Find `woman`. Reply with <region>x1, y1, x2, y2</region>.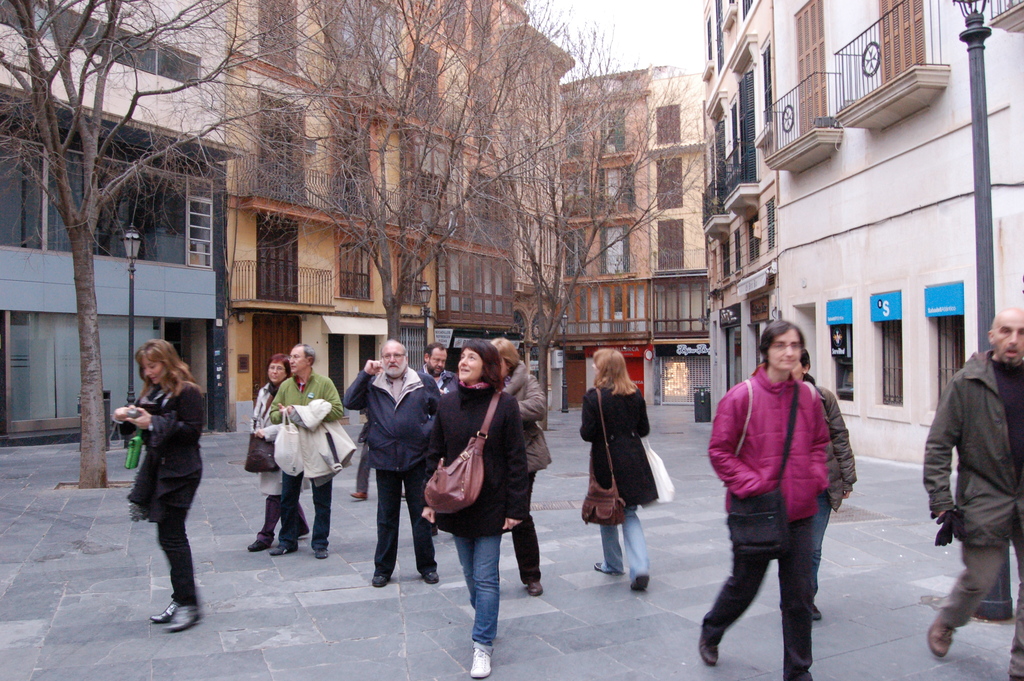
<region>776, 343, 861, 619</region>.
